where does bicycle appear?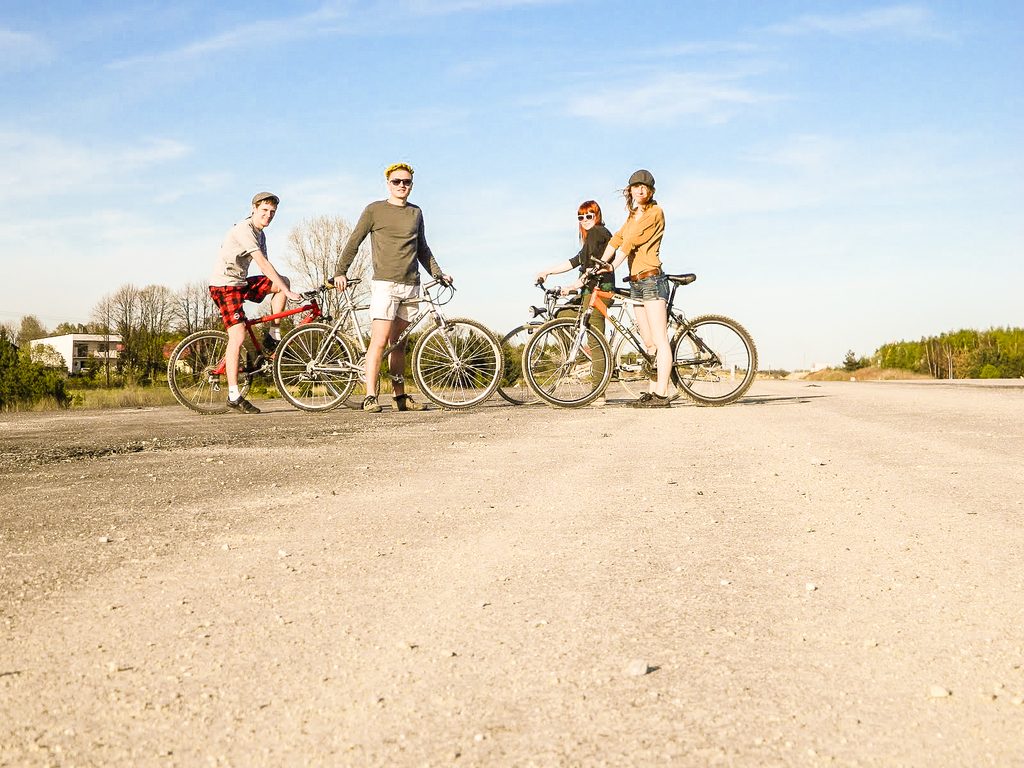
Appears at left=490, top=275, right=700, bottom=405.
